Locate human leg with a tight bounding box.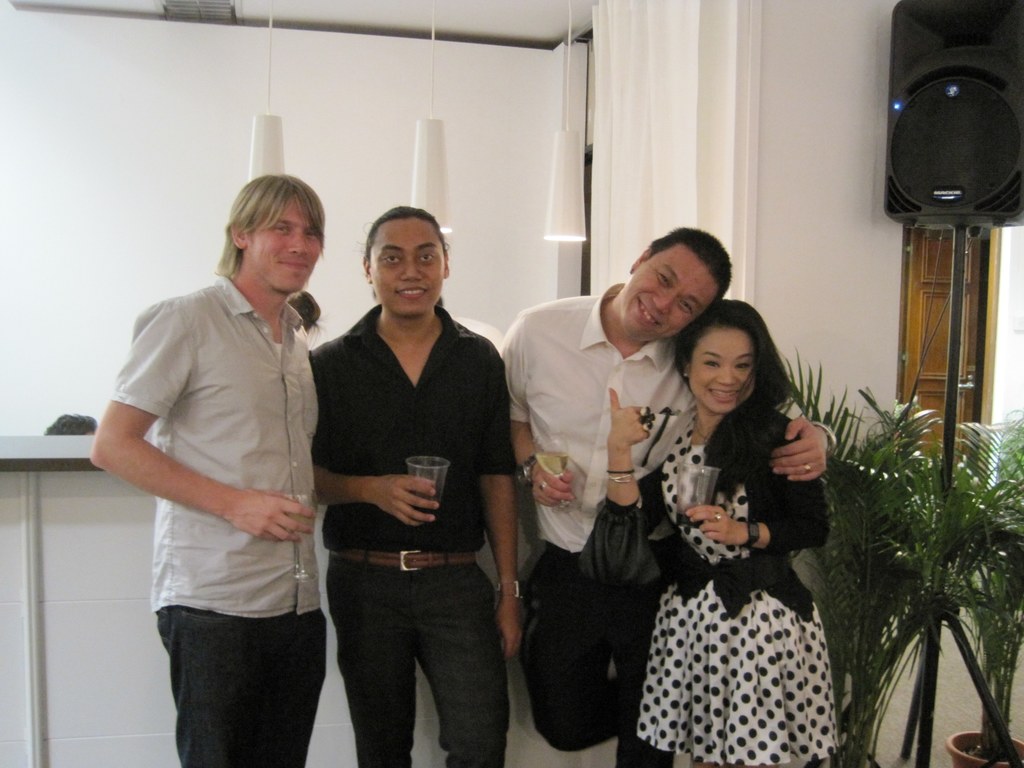
l=409, t=563, r=507, b=767.
